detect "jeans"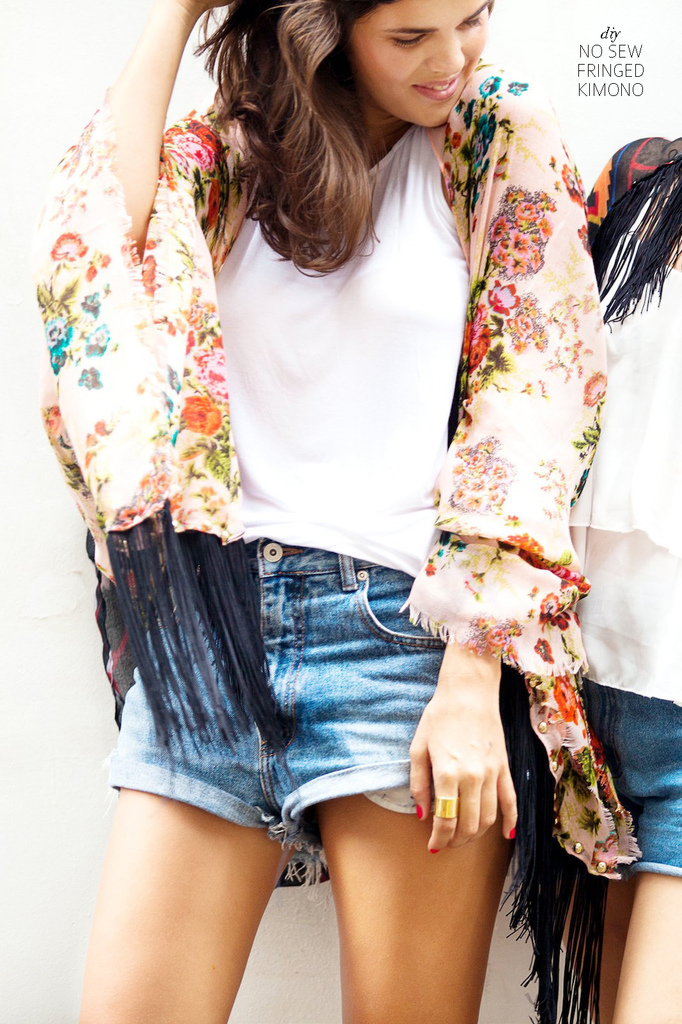
[x1=93, y1=550, x2=518, y2=867]
